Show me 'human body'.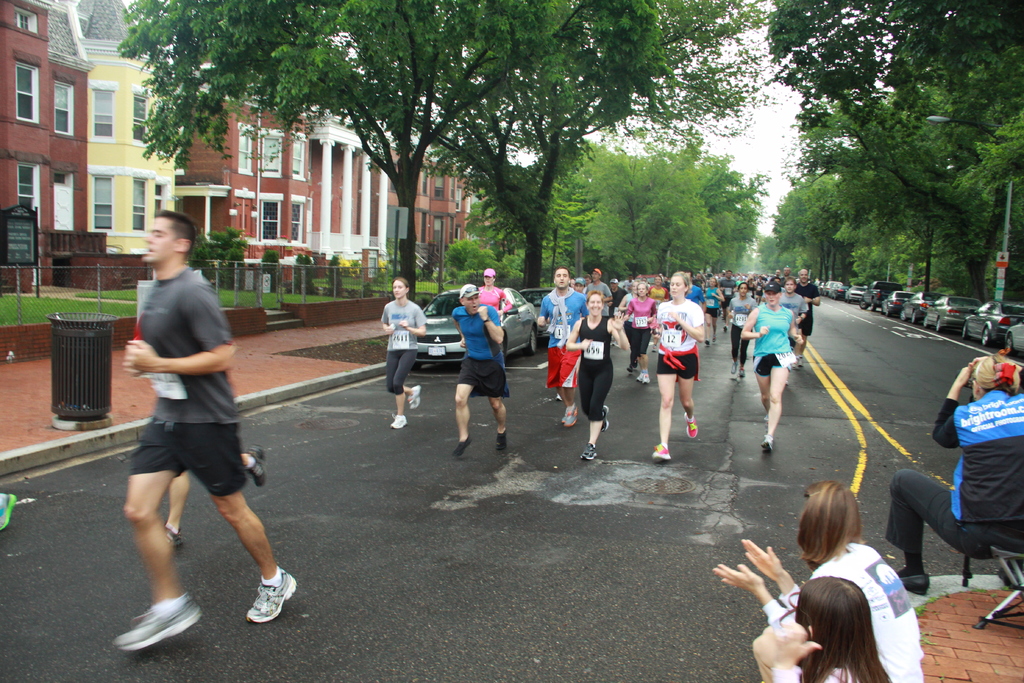
'human body' is here: [538, 263, 588, 435].
